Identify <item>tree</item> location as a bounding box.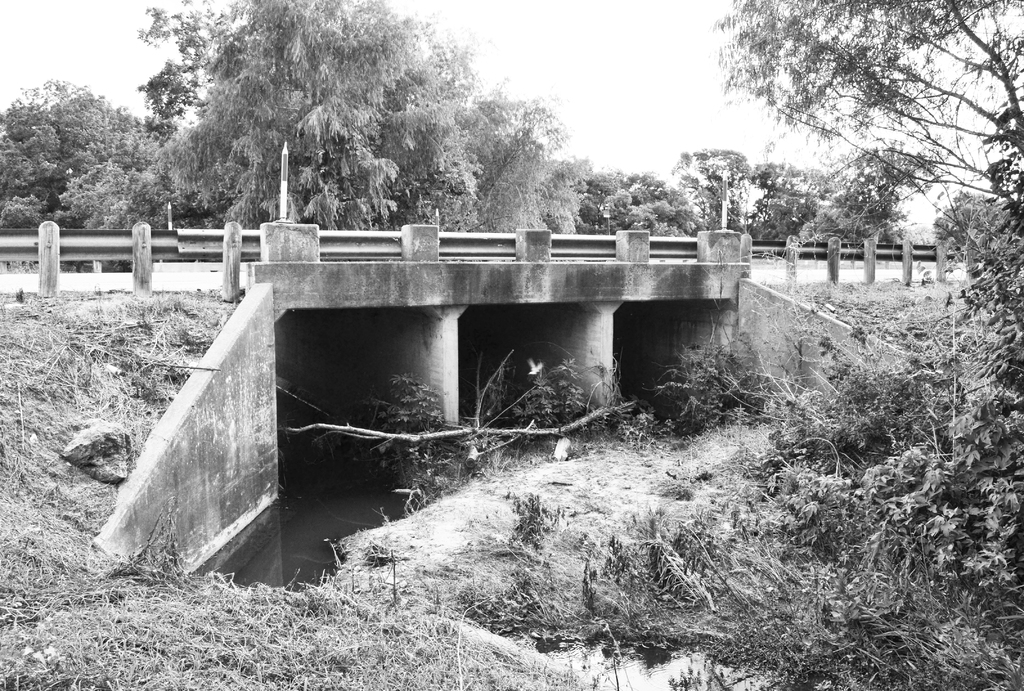
<region>719, 0, 1023, 261</region>.
